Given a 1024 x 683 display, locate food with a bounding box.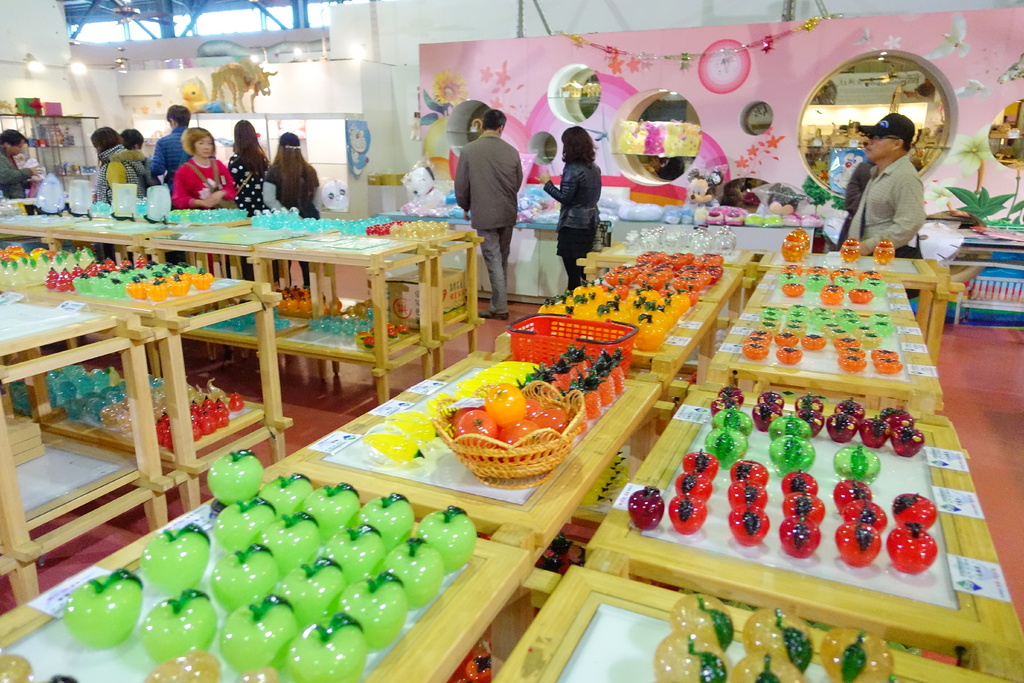
Located: (x1=836, y1=521, x2=884, y2=567).
